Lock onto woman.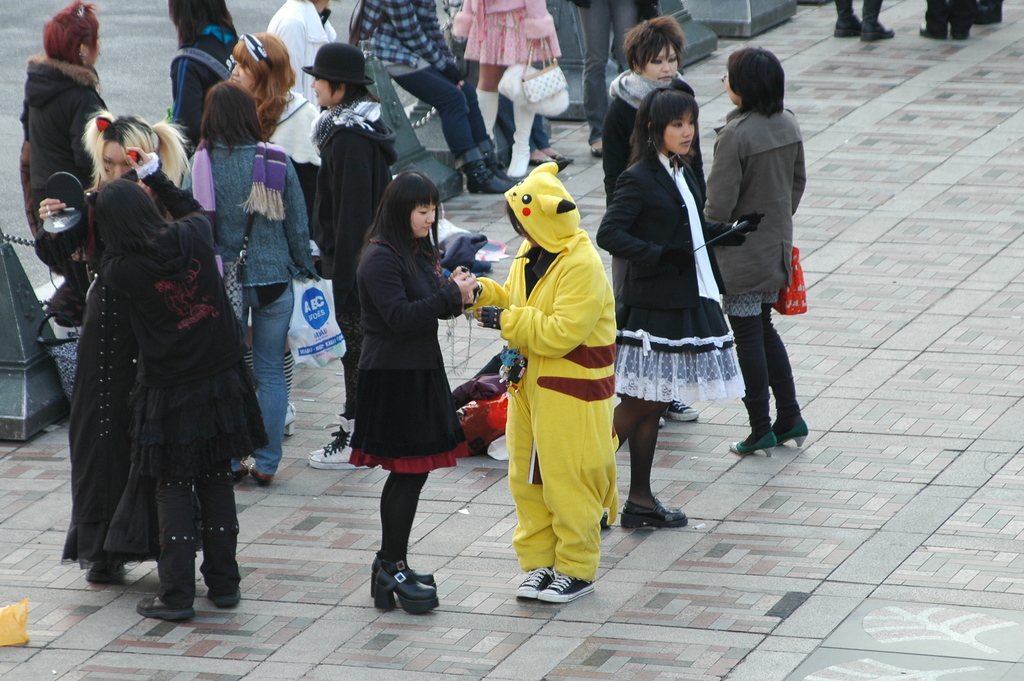
Locked: [608, 76, 749, 530].
